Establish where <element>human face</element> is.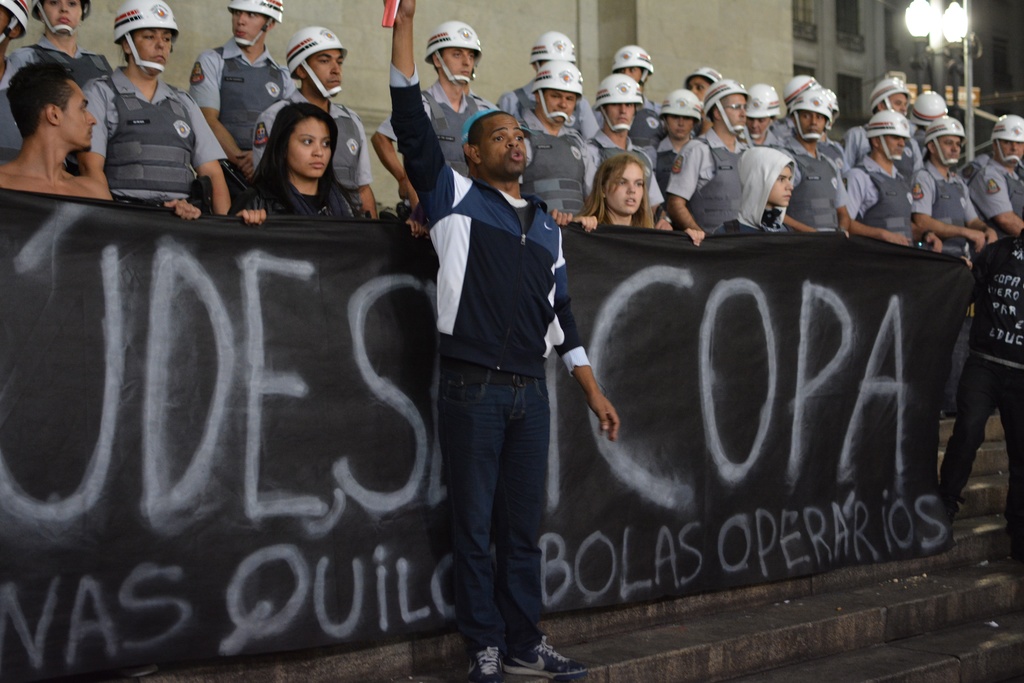
Established at locate(134, 29, 170, 73).
